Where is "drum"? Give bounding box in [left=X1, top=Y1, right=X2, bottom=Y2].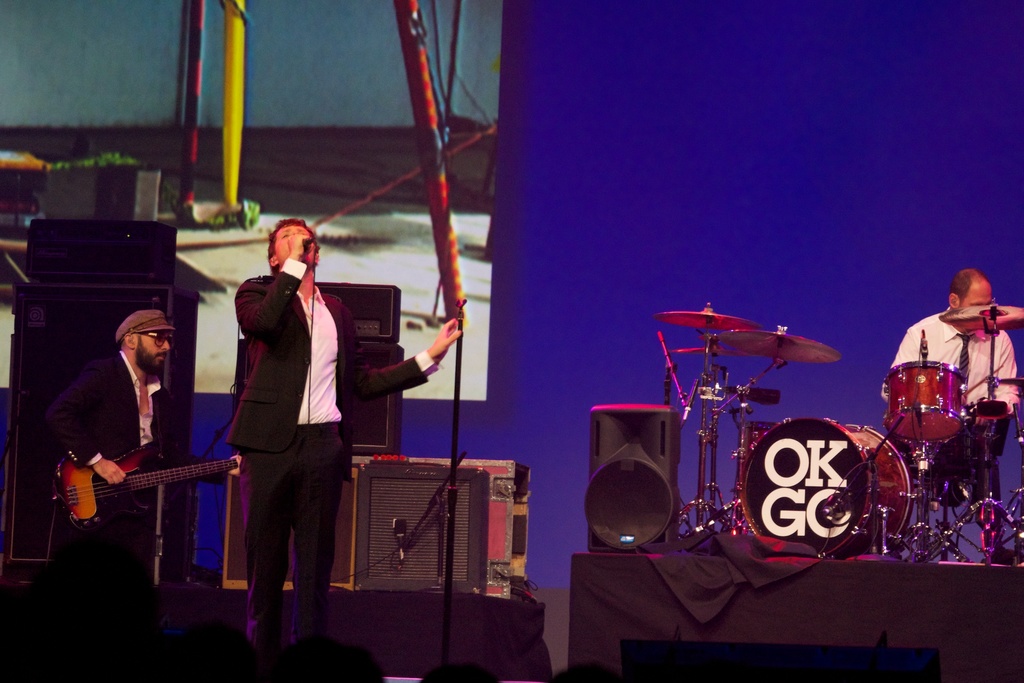
[left=740, top=423, right=776, bottom=484].
